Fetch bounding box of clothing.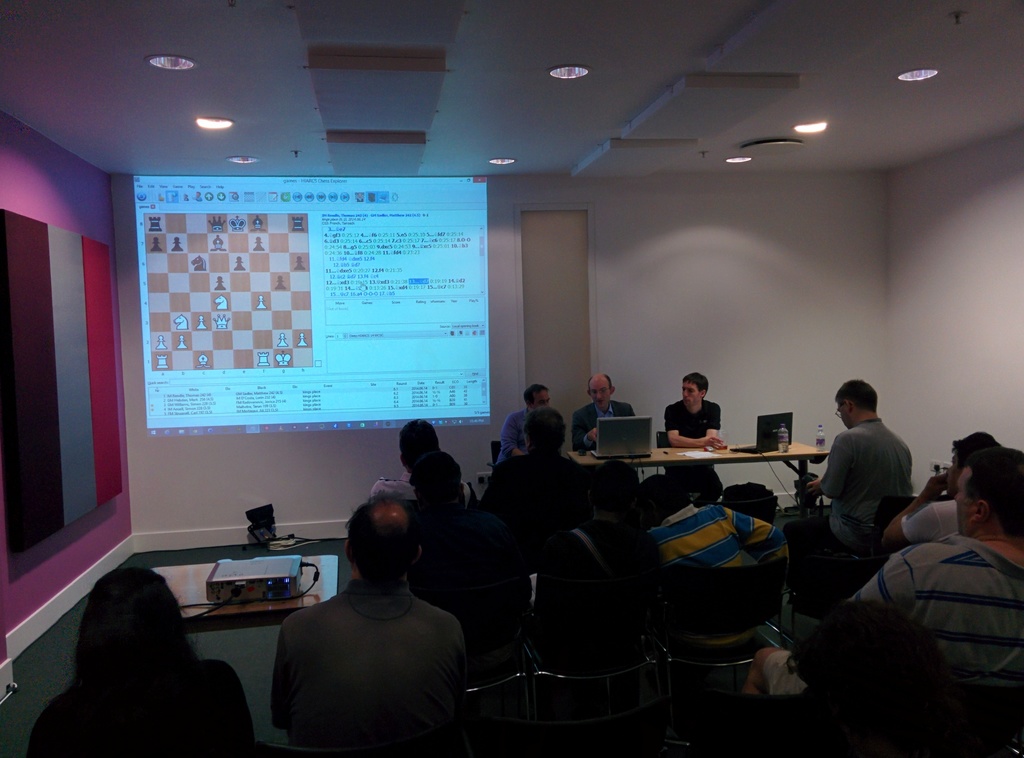
Bbox: box=[819, 407, 913, 565].
